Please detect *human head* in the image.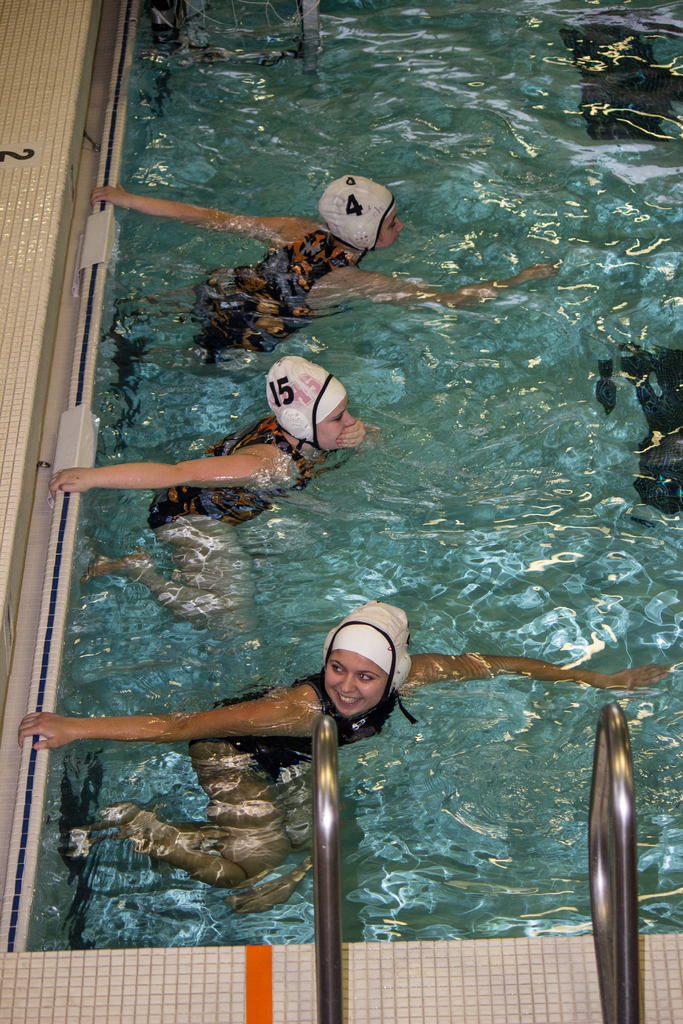
box=[322, 611, 406, 726].
